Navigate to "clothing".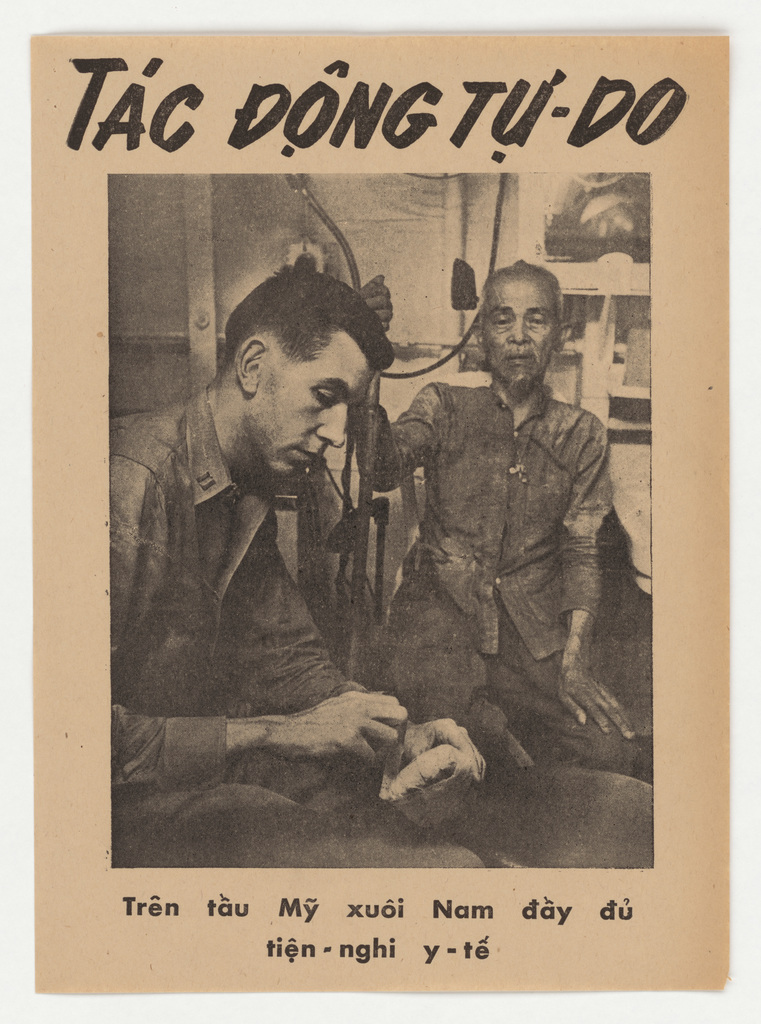
Navigation target: bbox=[108, 383, 370, 867].
